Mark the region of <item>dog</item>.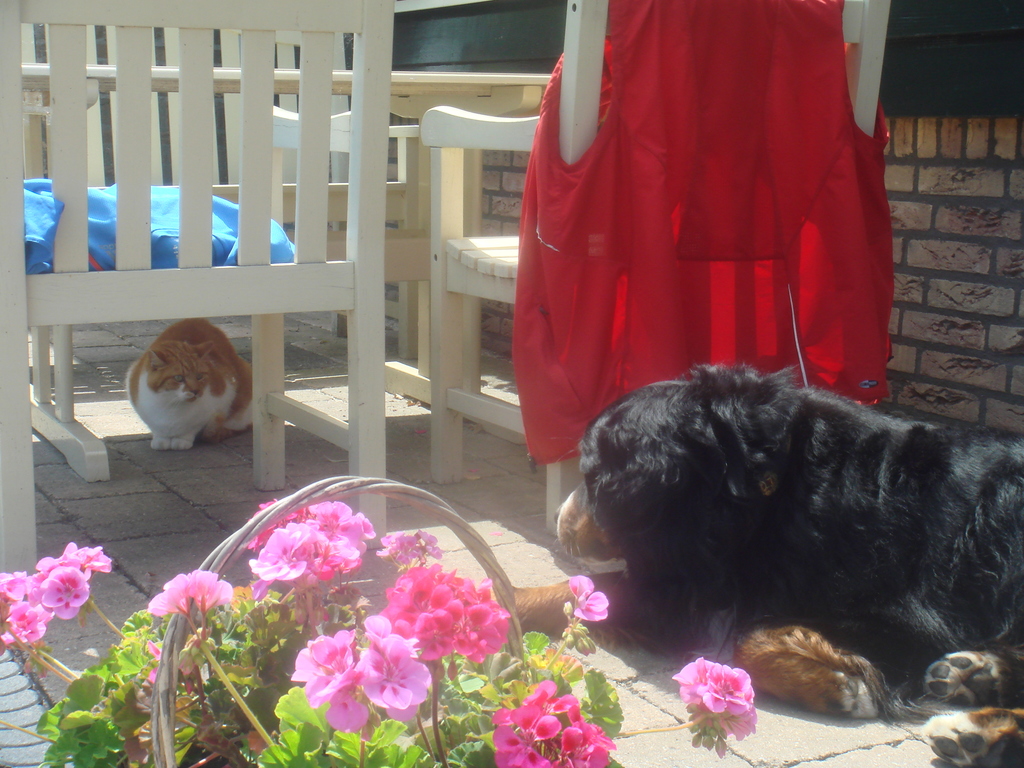
Region: {"left": 490, "top": 360, "right": 1023, "bottom": 767}.
